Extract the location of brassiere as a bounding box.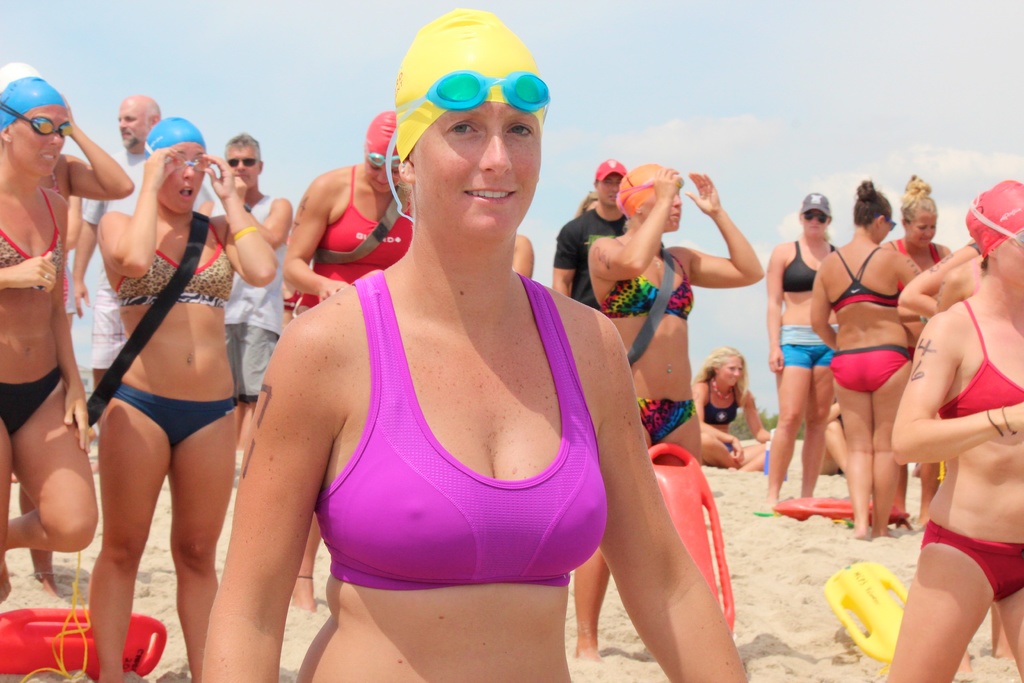
bbox=[114, 222, 237, 308].
